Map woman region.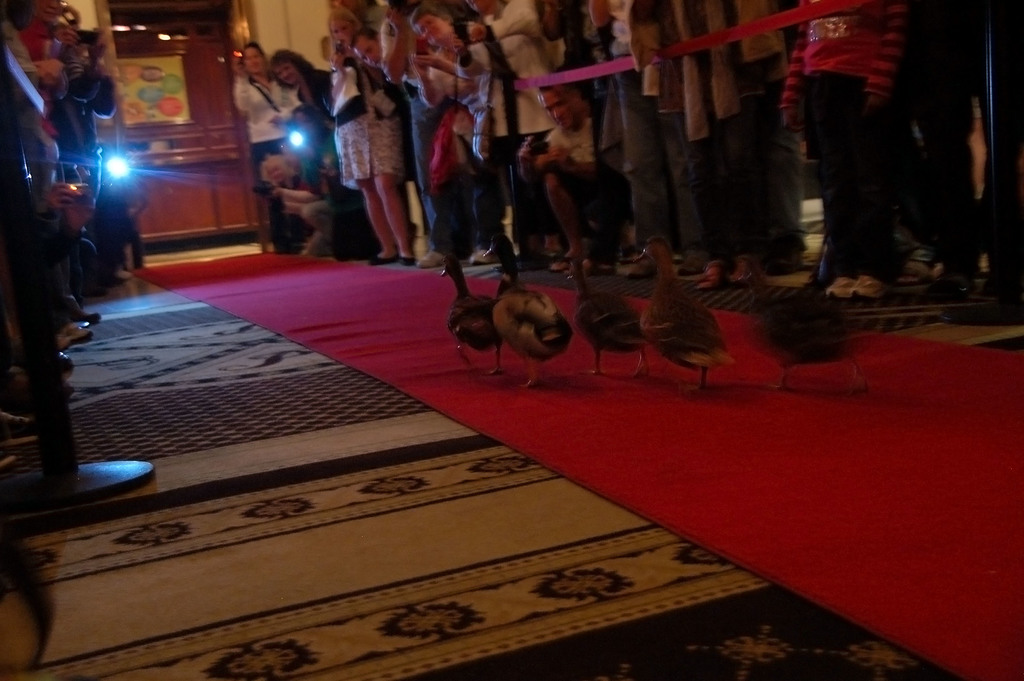
Mapped to 268,45,339,130.
